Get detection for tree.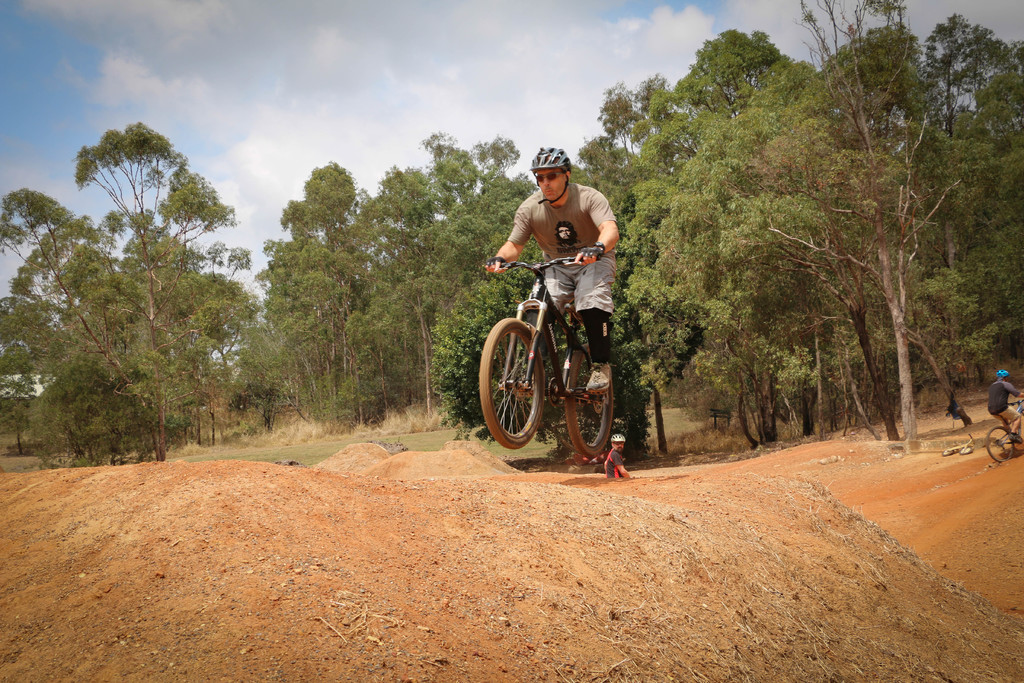
Detection: [x1=611, y1=0, x2=954, y2=452].
